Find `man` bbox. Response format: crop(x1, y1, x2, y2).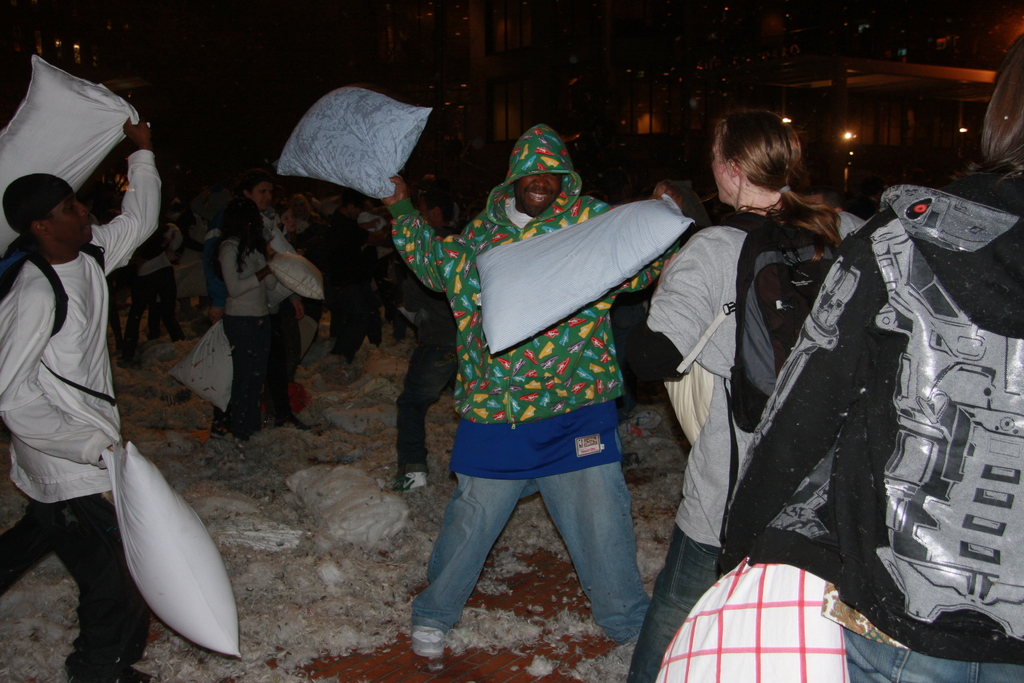
crop(0, 110, 158, 682).
